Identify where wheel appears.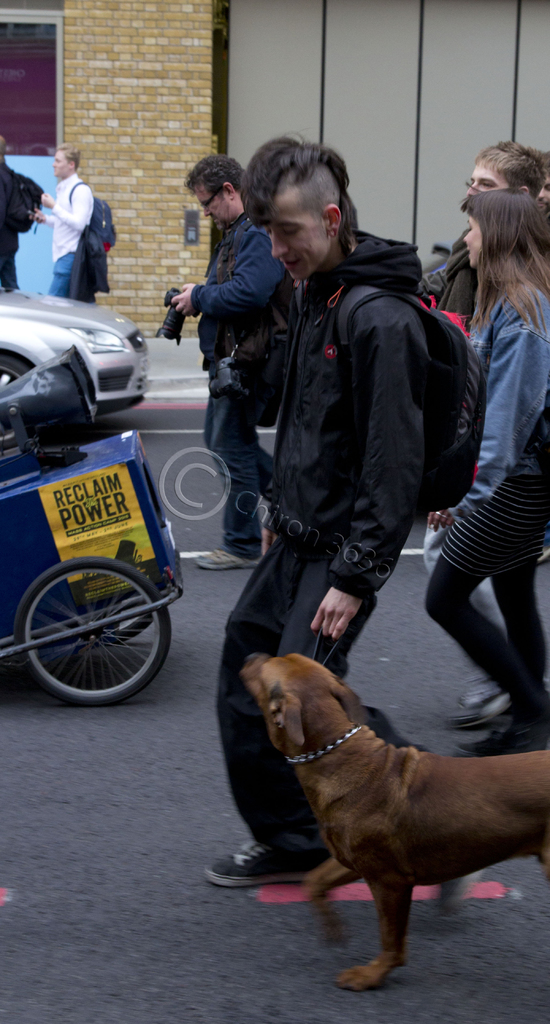
Appears at <bbox>21, 556, 170, 704</bbox>.
